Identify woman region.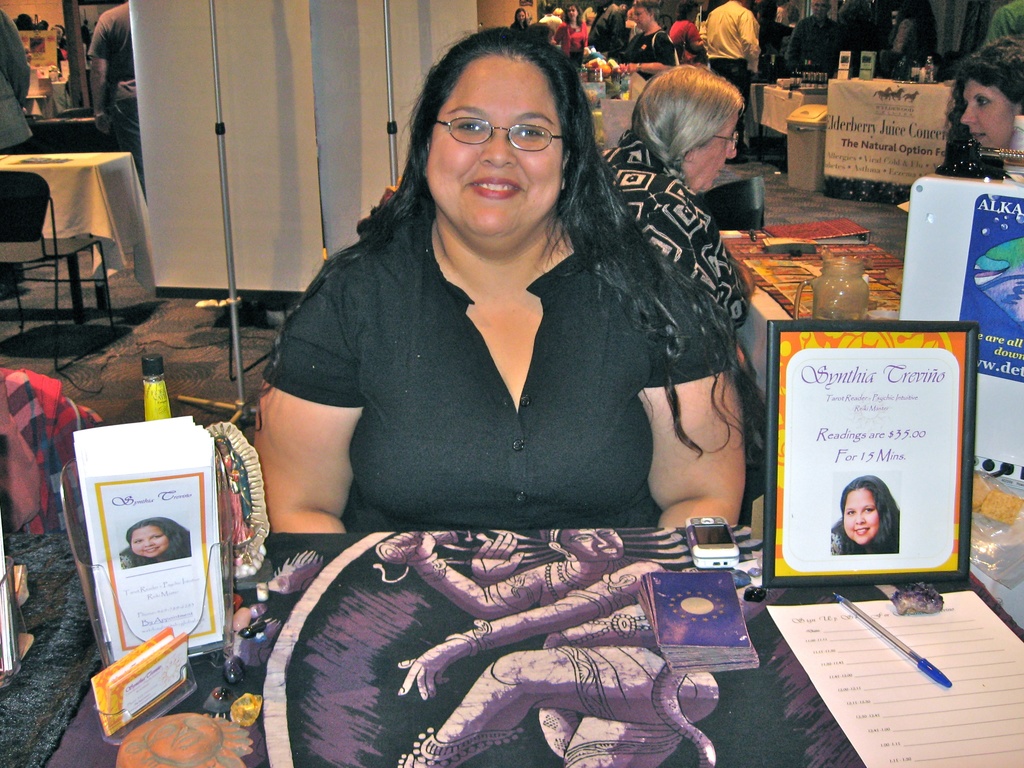
Region: BBox(237, 48, 734, 655).
